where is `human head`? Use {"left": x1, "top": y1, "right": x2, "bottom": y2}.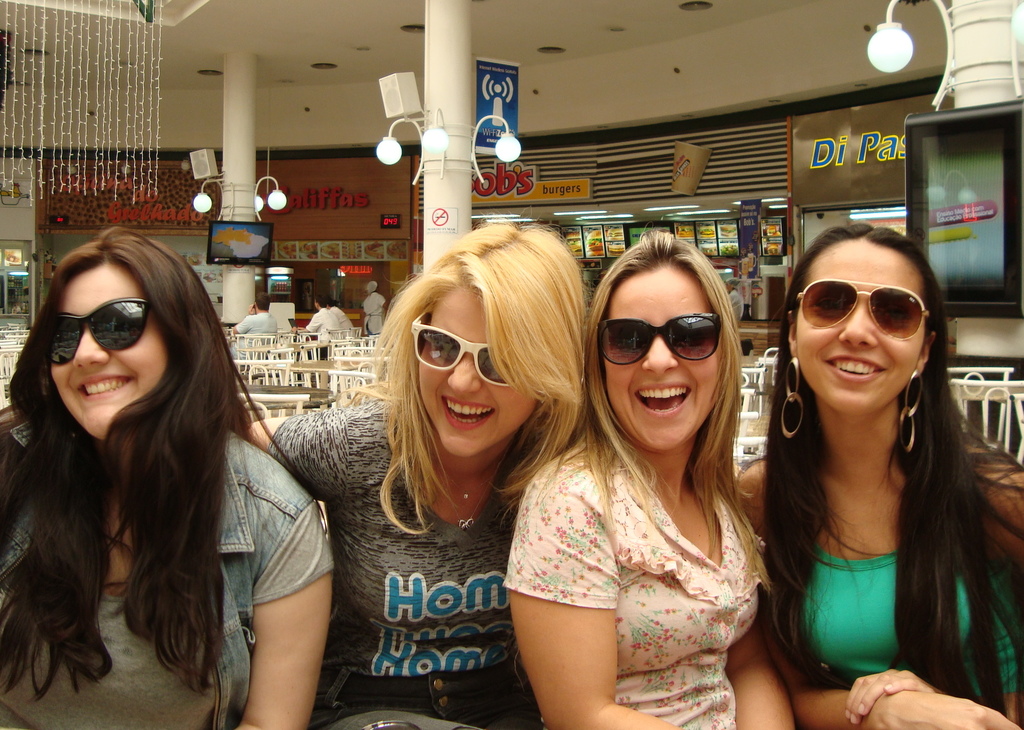
{"left": 777, "top": 220, "right": 947, "bottom": 417}.
